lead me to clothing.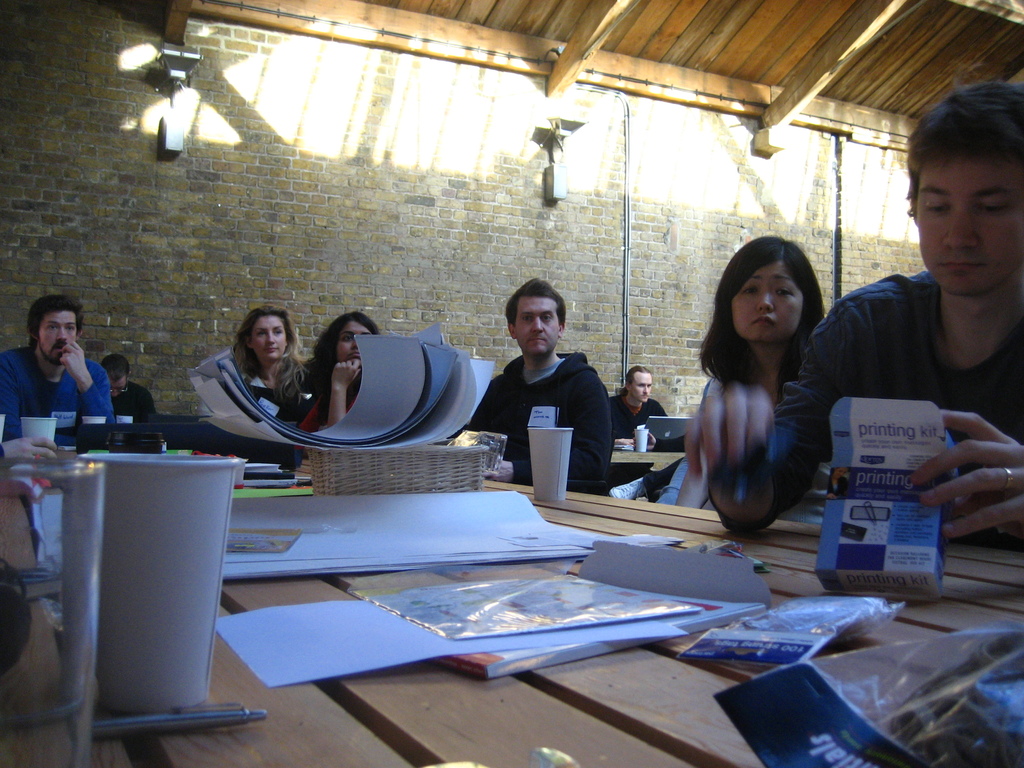
Lead to (604, 385, 665, 435).
